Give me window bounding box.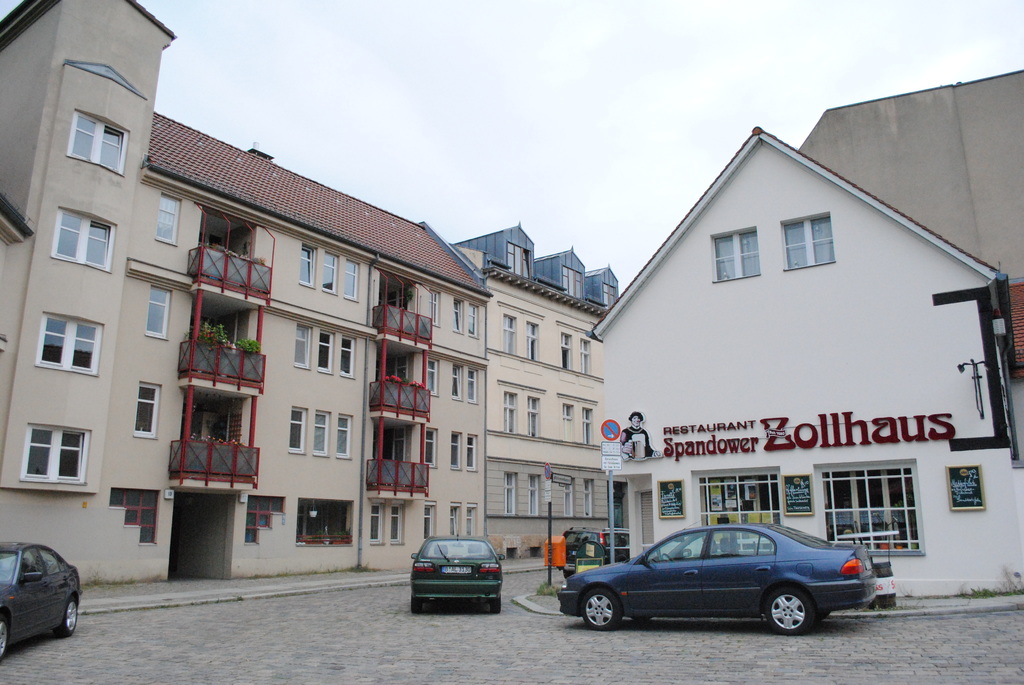
Rect(504, 469, 516, 515).
